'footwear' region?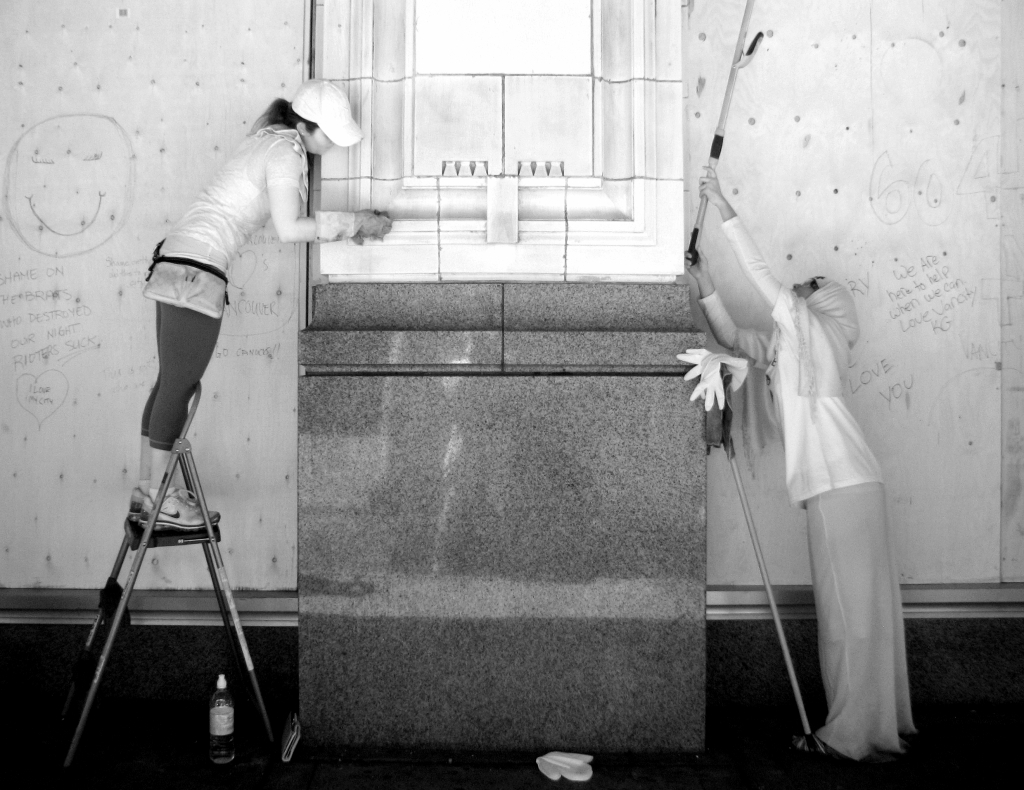
153, 489, 223, 522
